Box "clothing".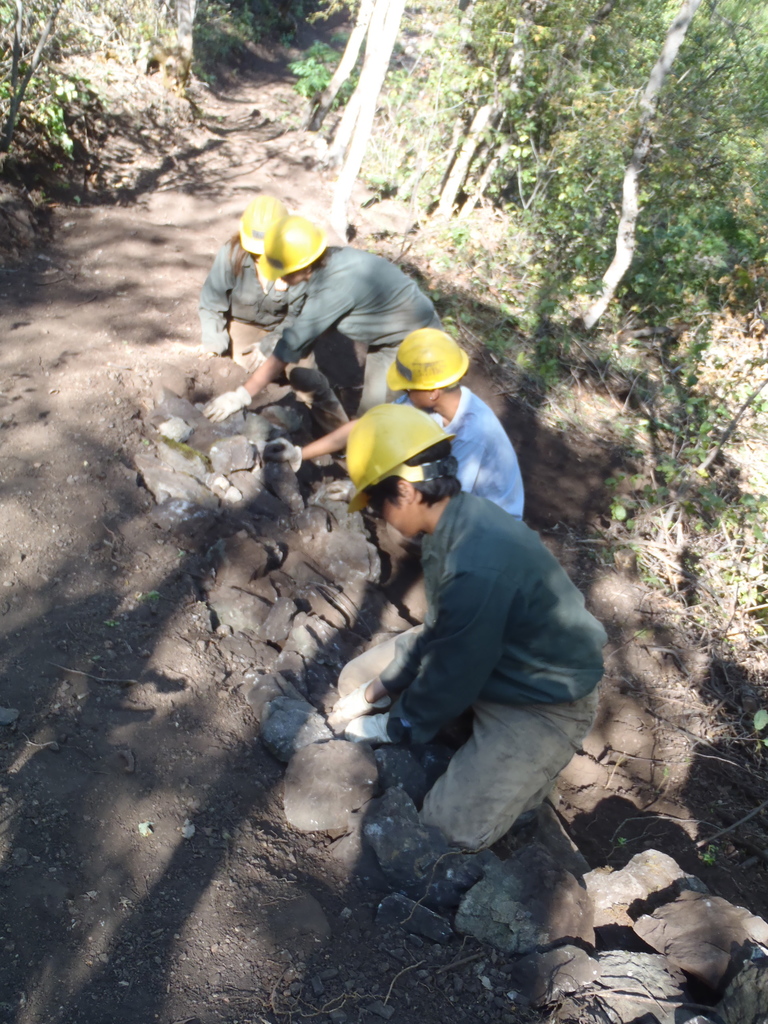
Rect(201, 228, 322, 344).
